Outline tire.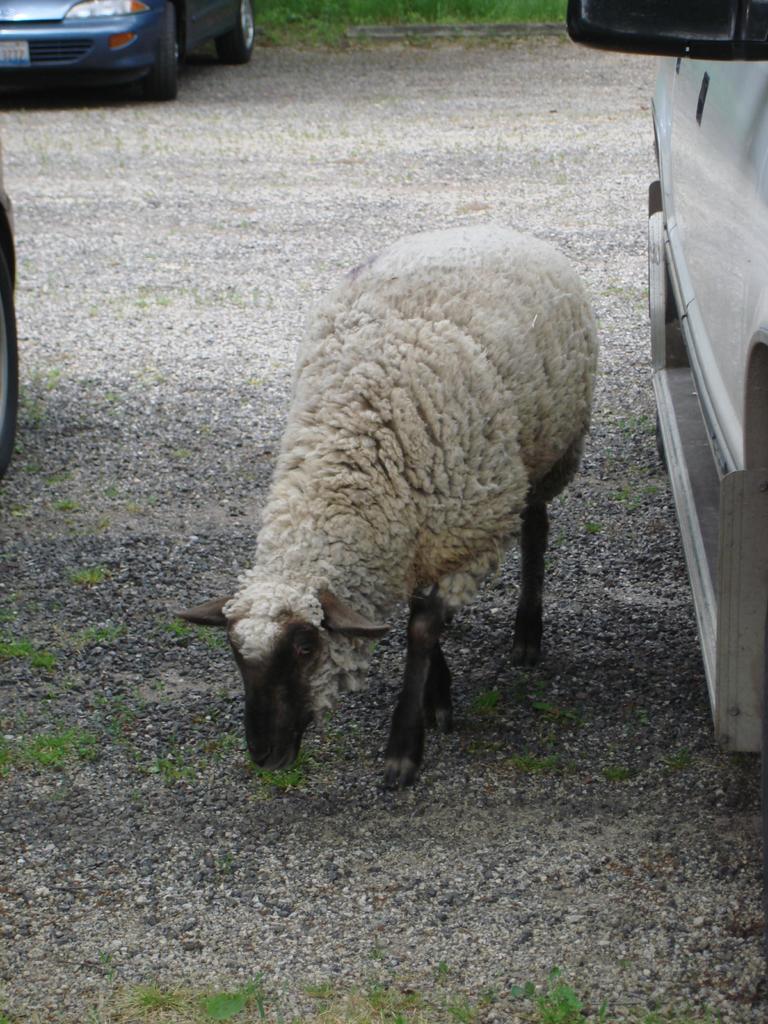
Outline: {"left": 134, "top": 4, "right": 177, "bottom": 102}.
